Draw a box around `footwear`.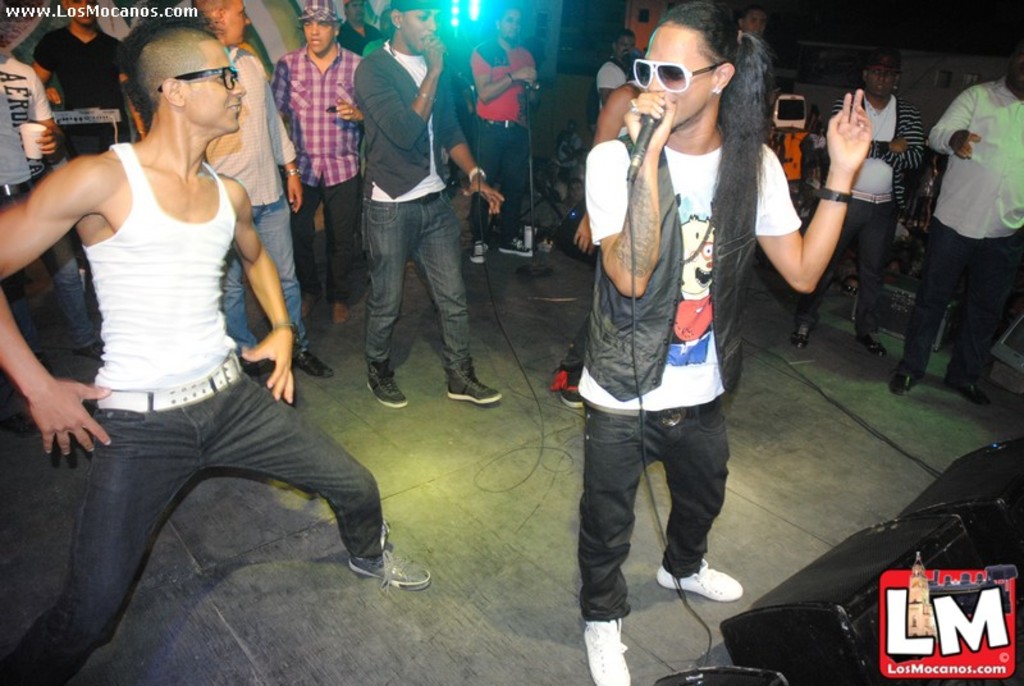
box=[584, 614, 628, 685].
